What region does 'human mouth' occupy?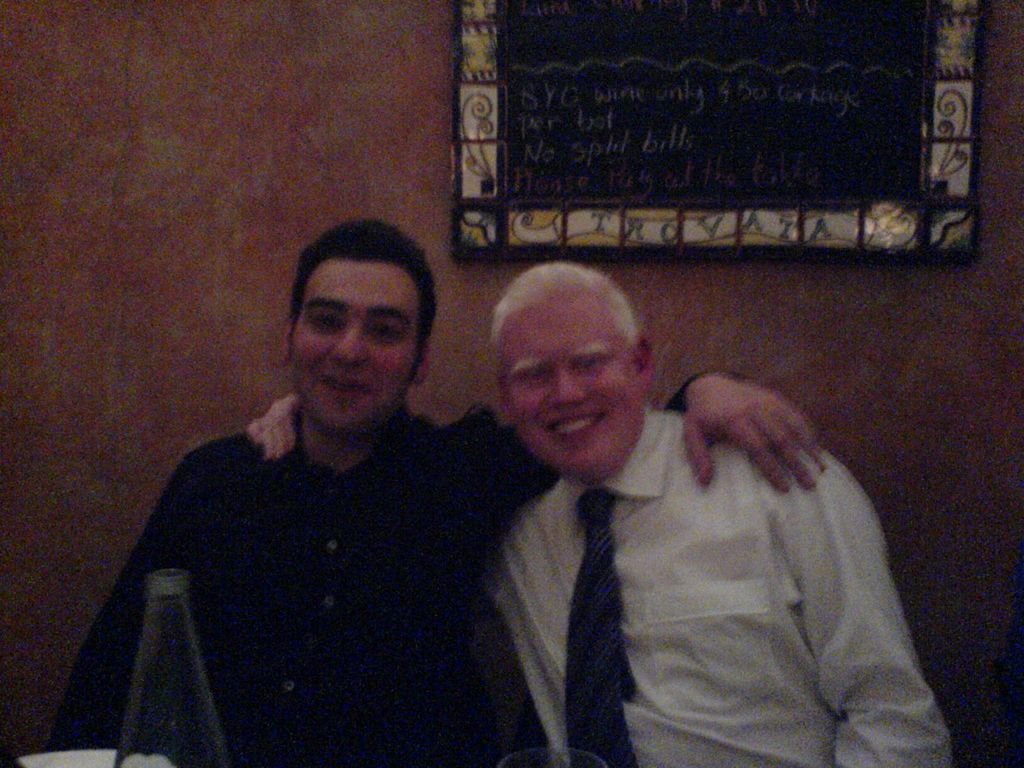
542,410,610,442.
